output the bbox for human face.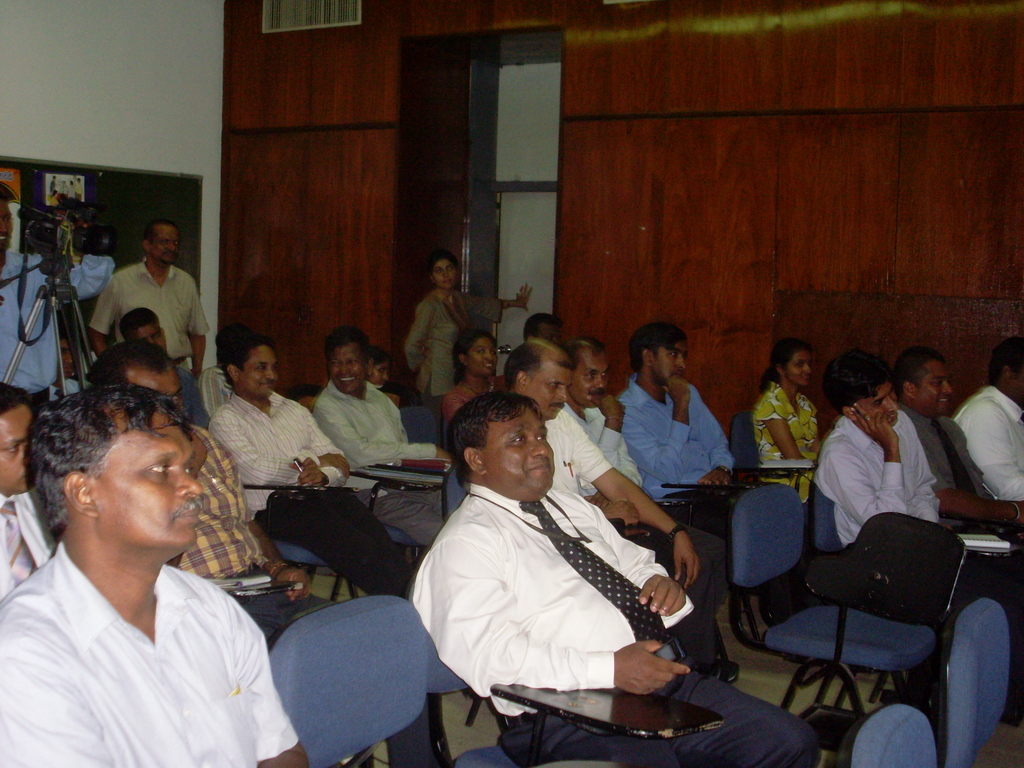
x1=438 y1=261 x2=462 y2=289.
